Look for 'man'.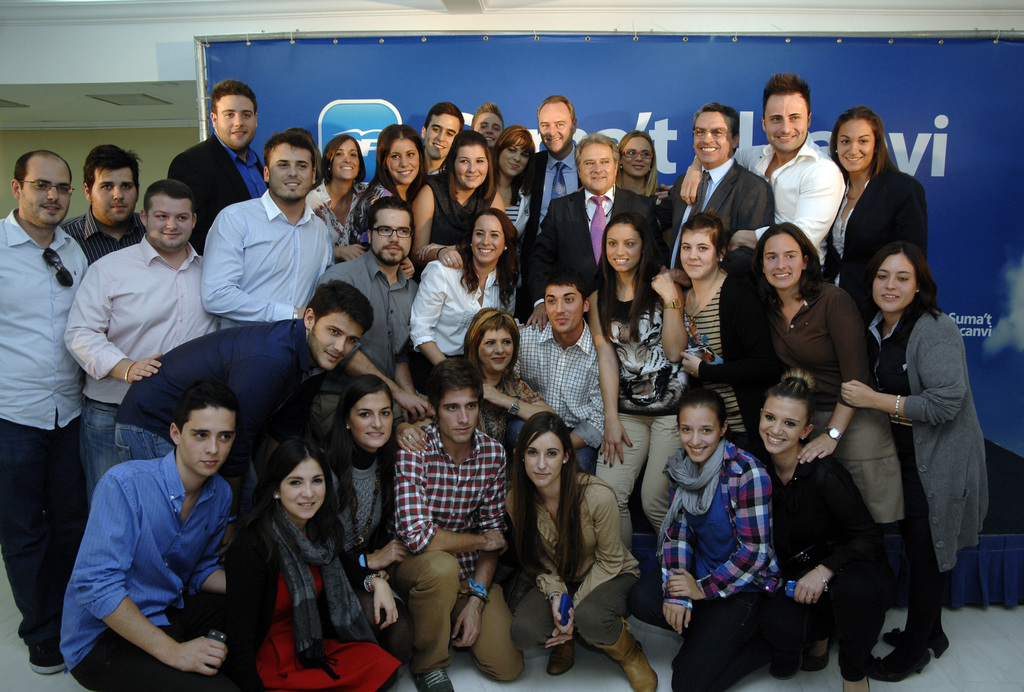
Found: rect(387, 355, 531, 691).
